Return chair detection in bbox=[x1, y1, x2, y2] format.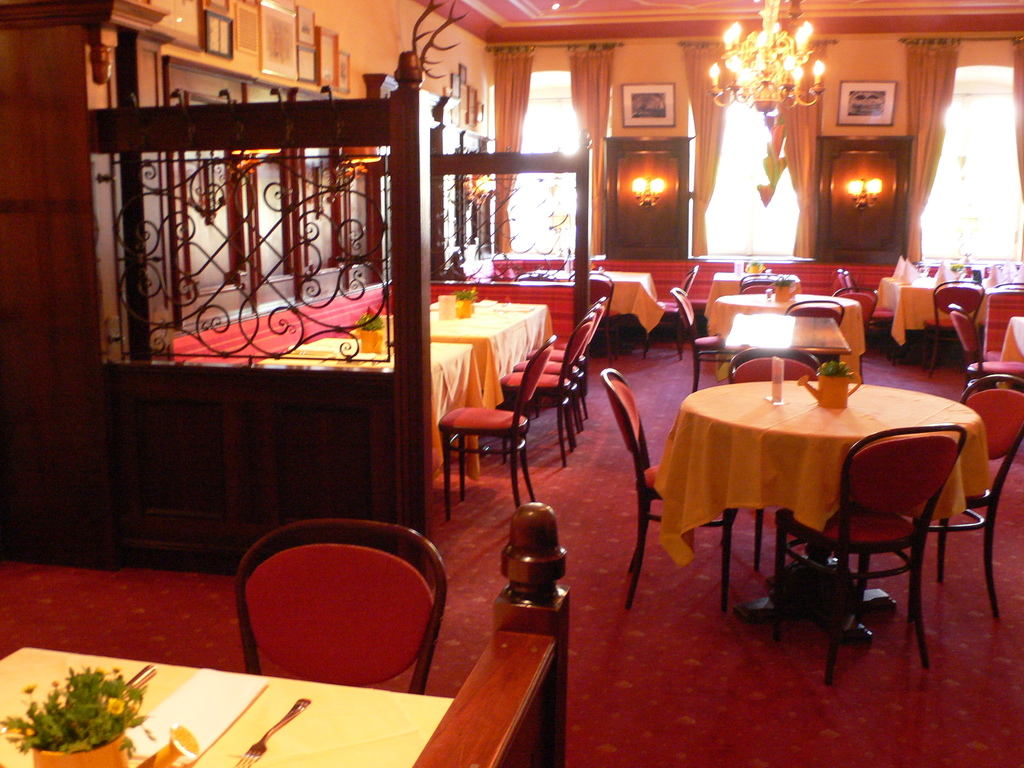
bbox=[991, 282, 1023, 291].
